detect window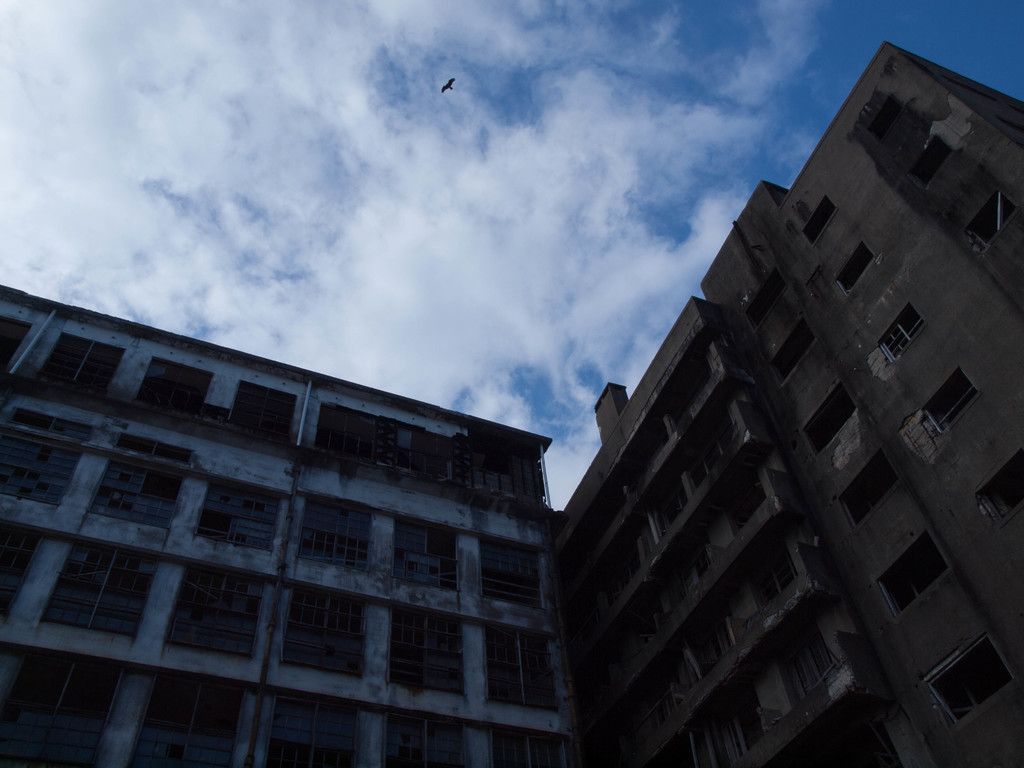
x1=313 y1=402 x2=397 y2=472
